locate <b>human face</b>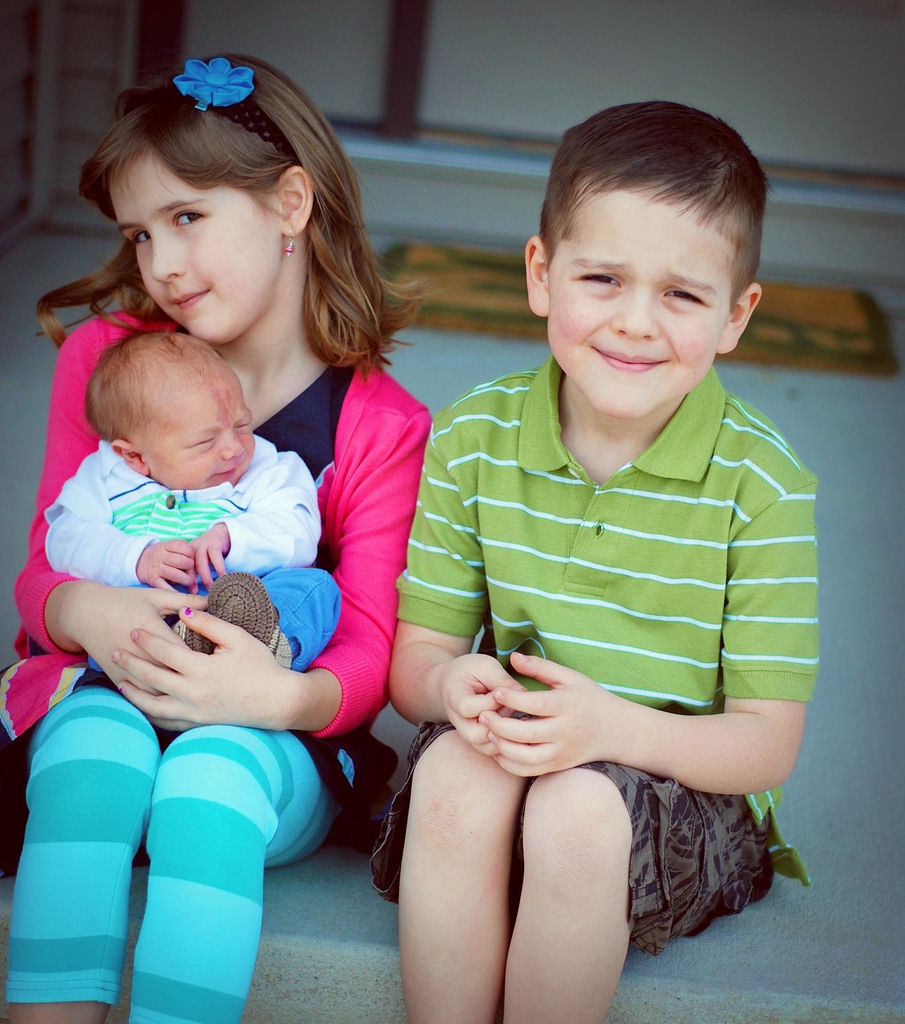
pyautogui.locateOnScreen(544, 178, 733, 419)
